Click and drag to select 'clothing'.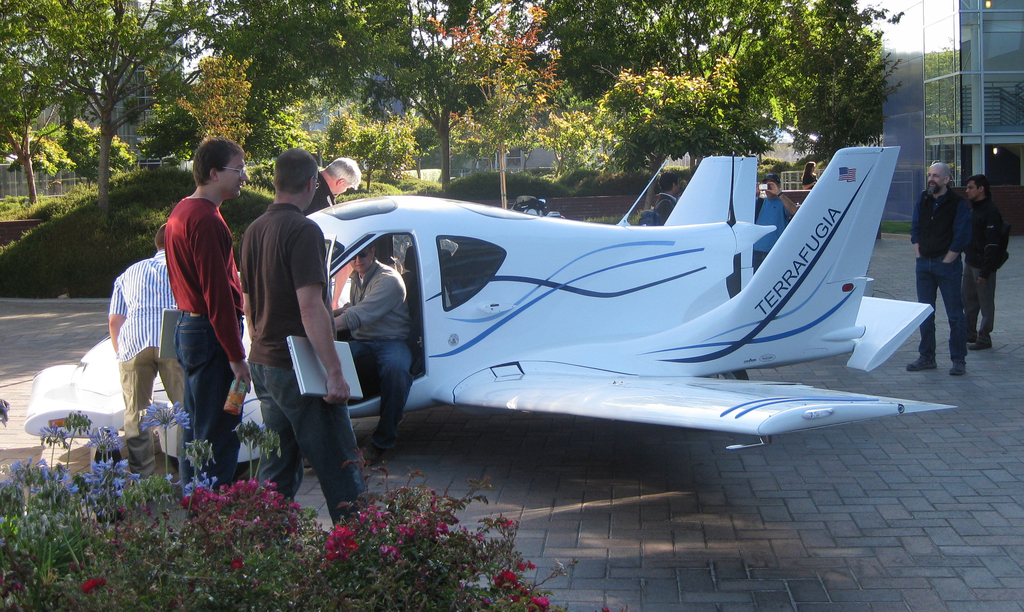
Selection: bbox=[246, 203, 383, 529].
